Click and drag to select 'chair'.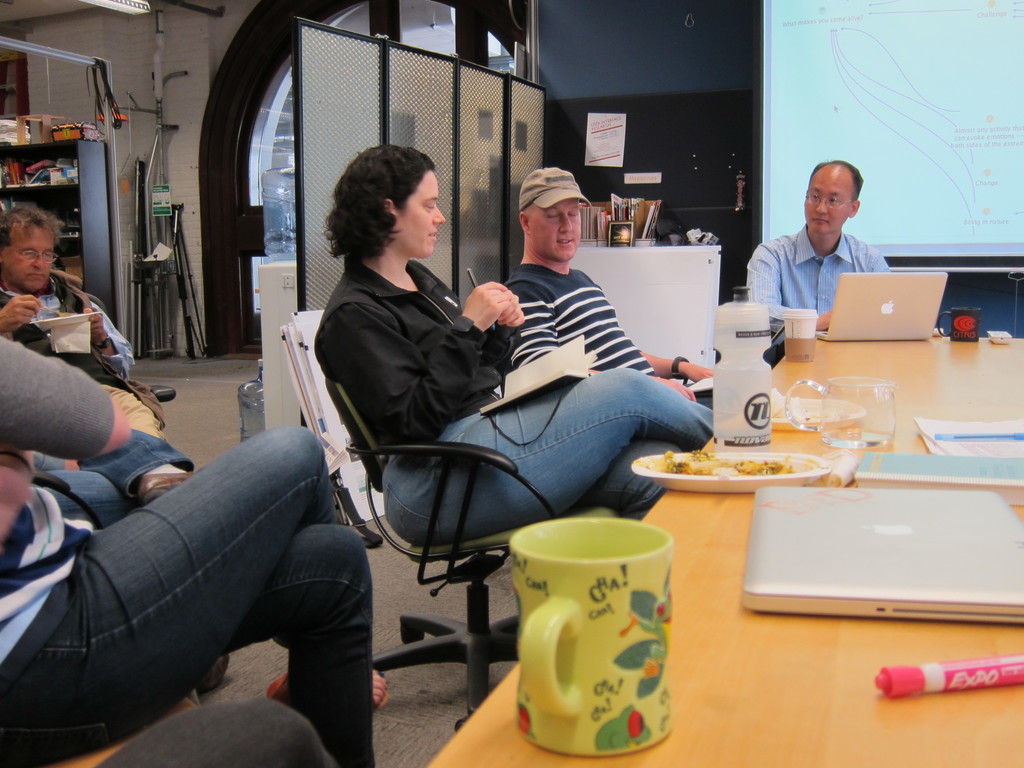
Selection: box(0, 474, 202, 767).
